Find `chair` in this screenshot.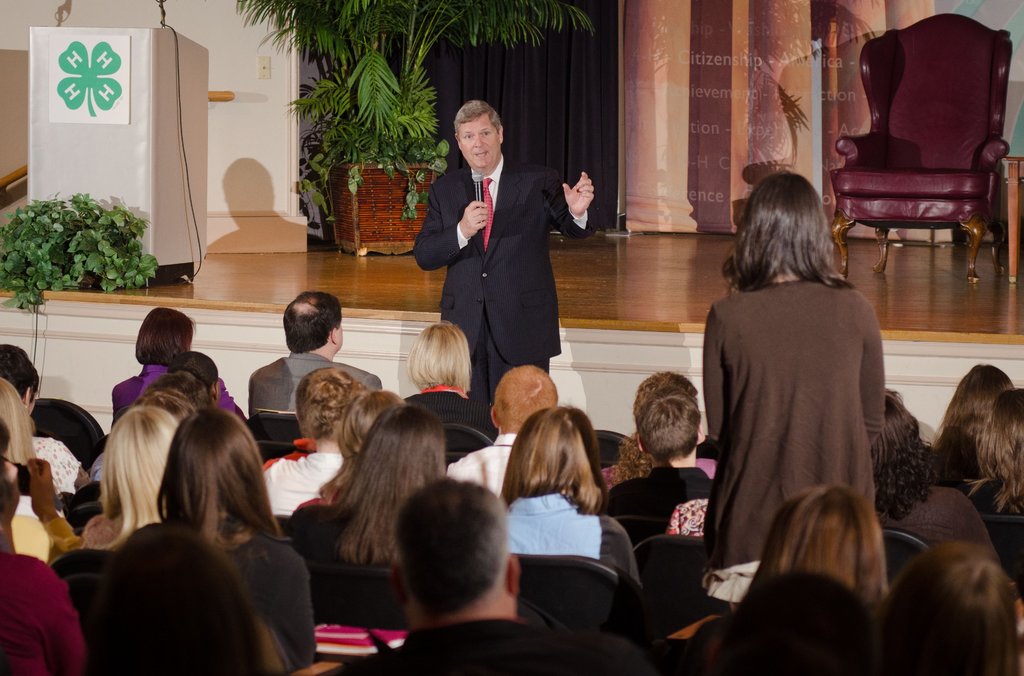
The bounding box for `chair` is x1=442, y1=421, x2=493, y2=469.
